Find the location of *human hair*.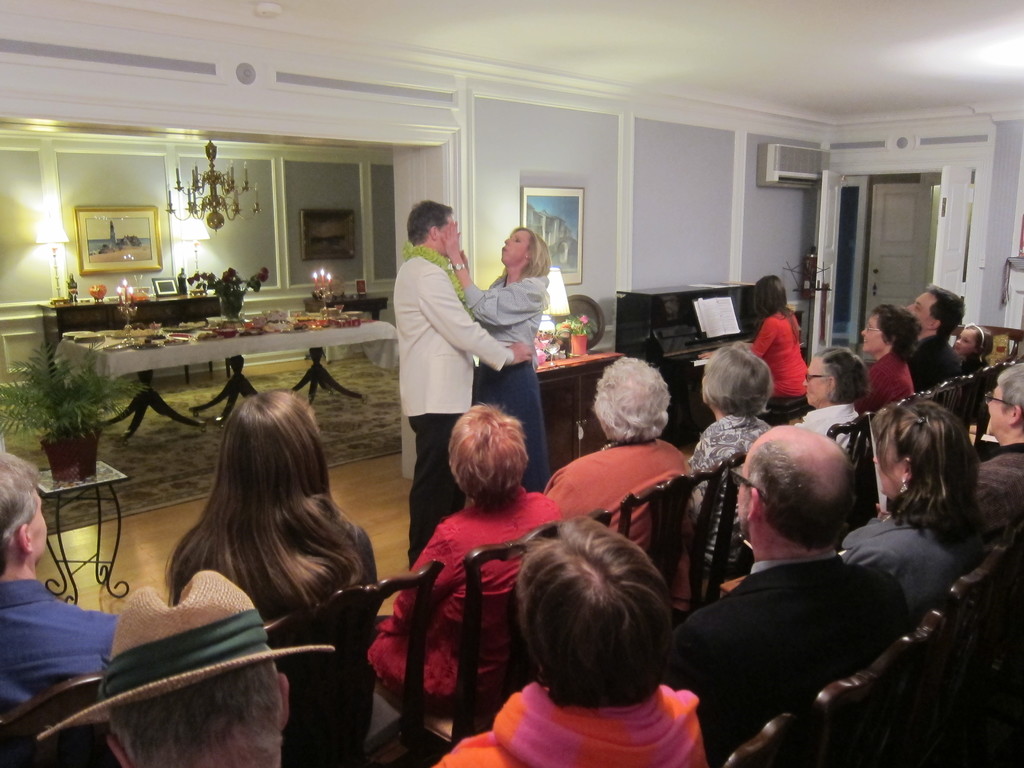
Location: 102/656/278/767.
